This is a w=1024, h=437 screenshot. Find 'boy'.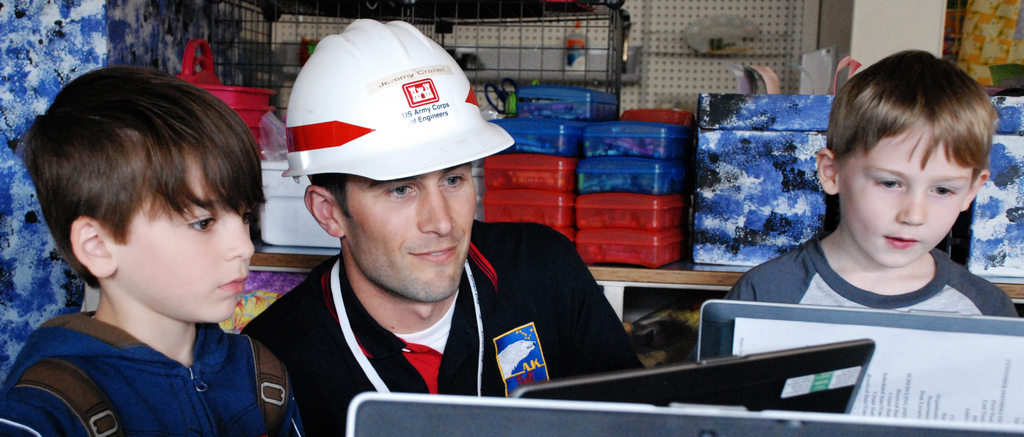
Bounding box: box(687, 49, 1023, 361).
